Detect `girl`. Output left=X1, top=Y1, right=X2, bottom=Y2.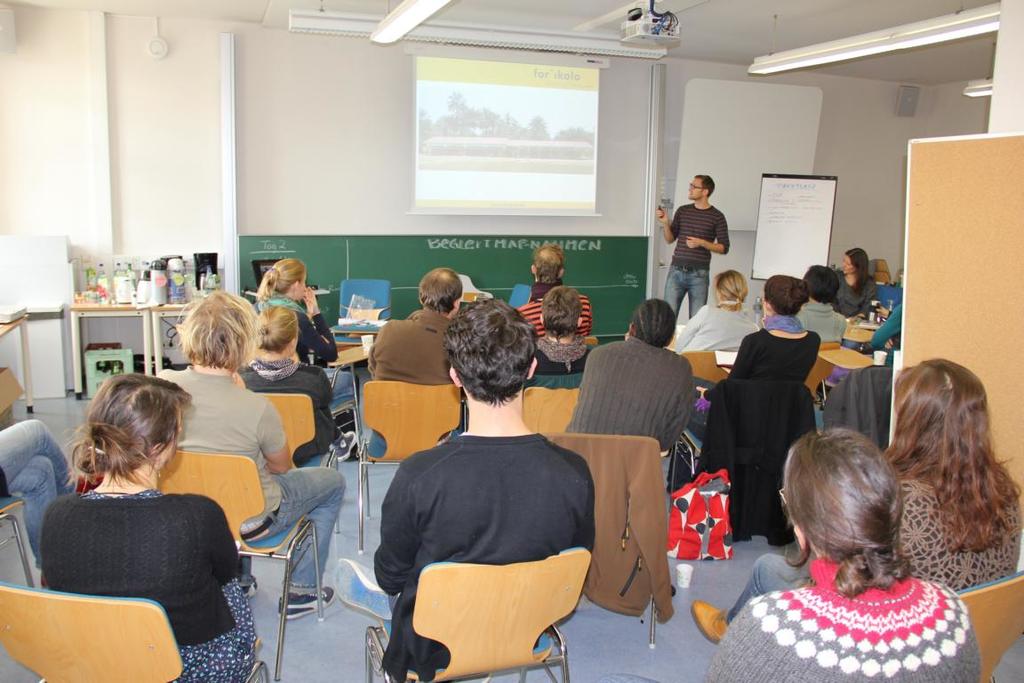
left=254, top=258, right=338, bottom=366.
